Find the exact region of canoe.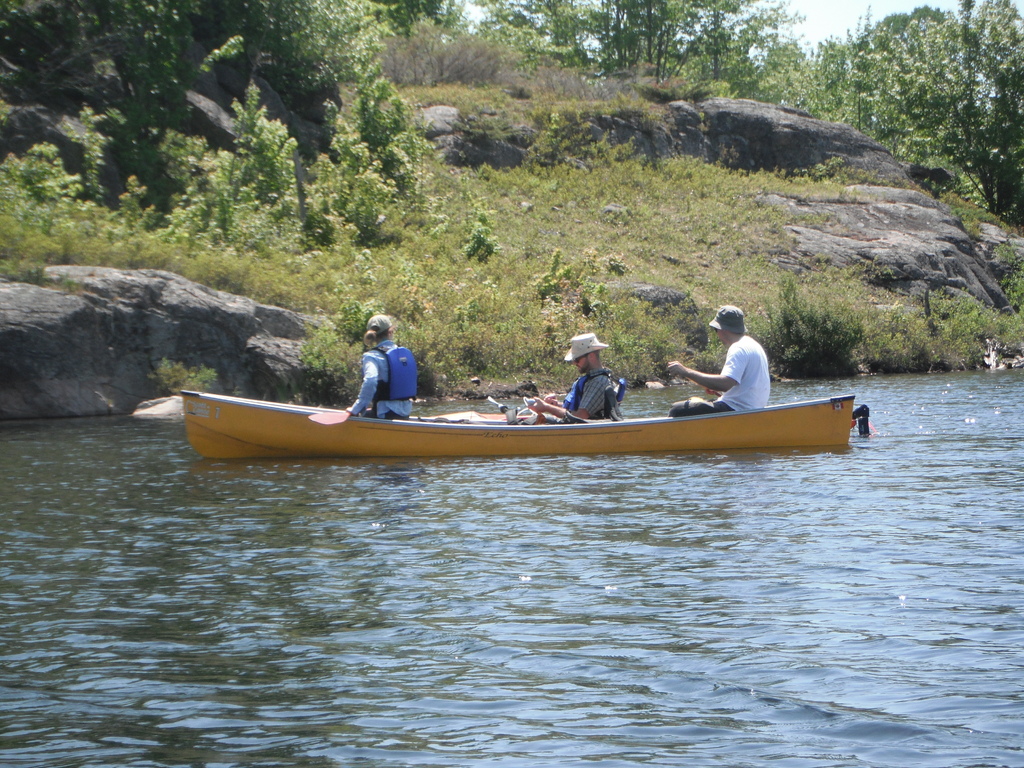
Exact region: (left=184, top=392, right=849, bottom=456).
